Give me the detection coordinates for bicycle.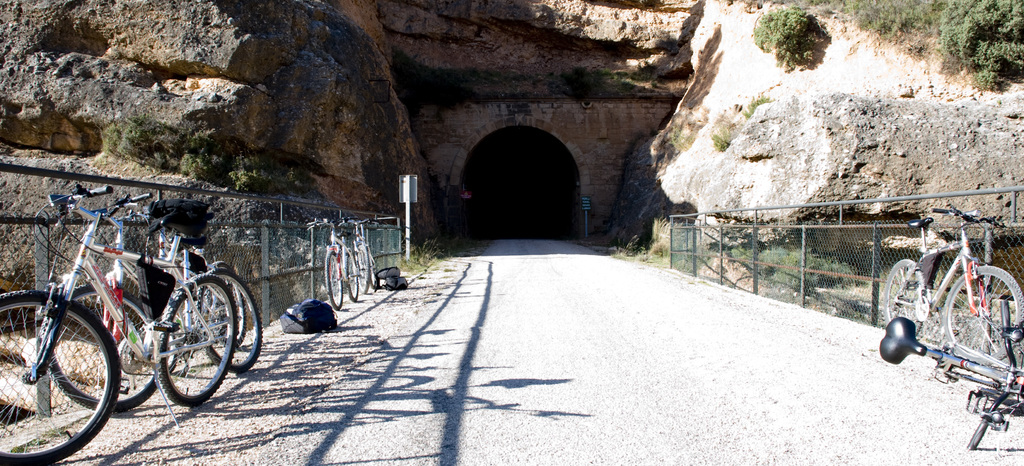
bbox=(299, 222, 365, 314).
